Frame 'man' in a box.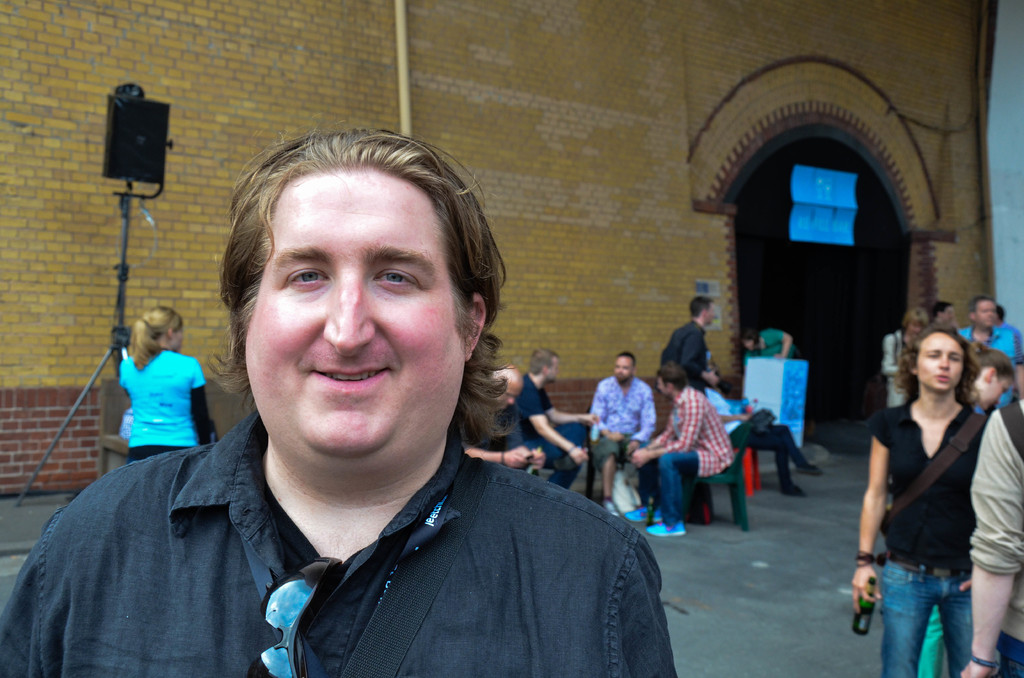
region(963, 394, 1023, 677).
